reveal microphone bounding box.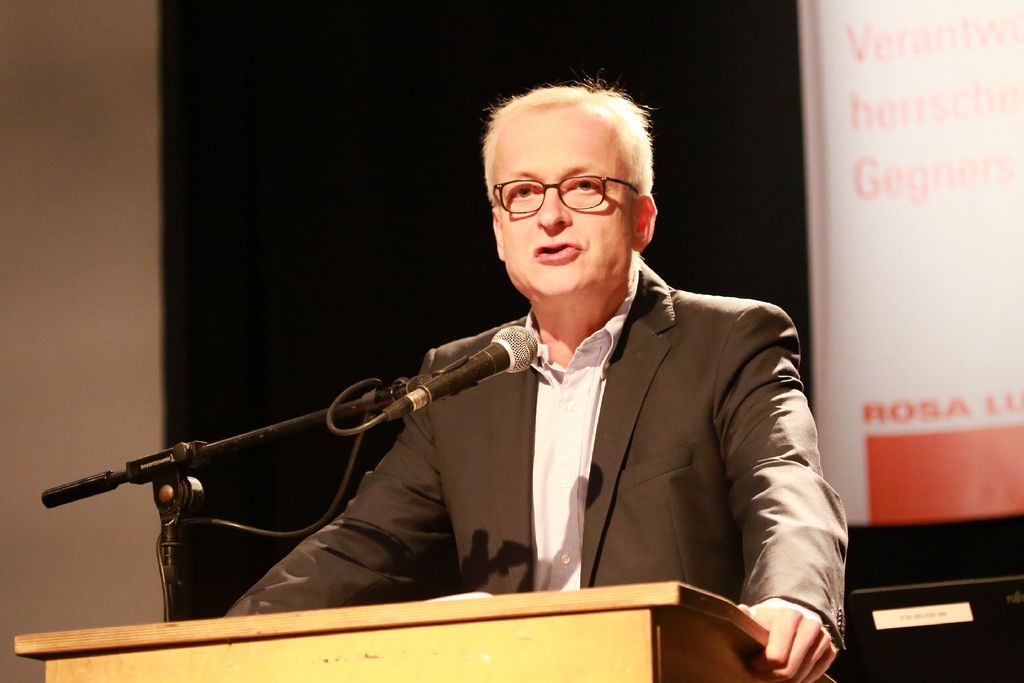
Revealed: 379,322,537,422.
